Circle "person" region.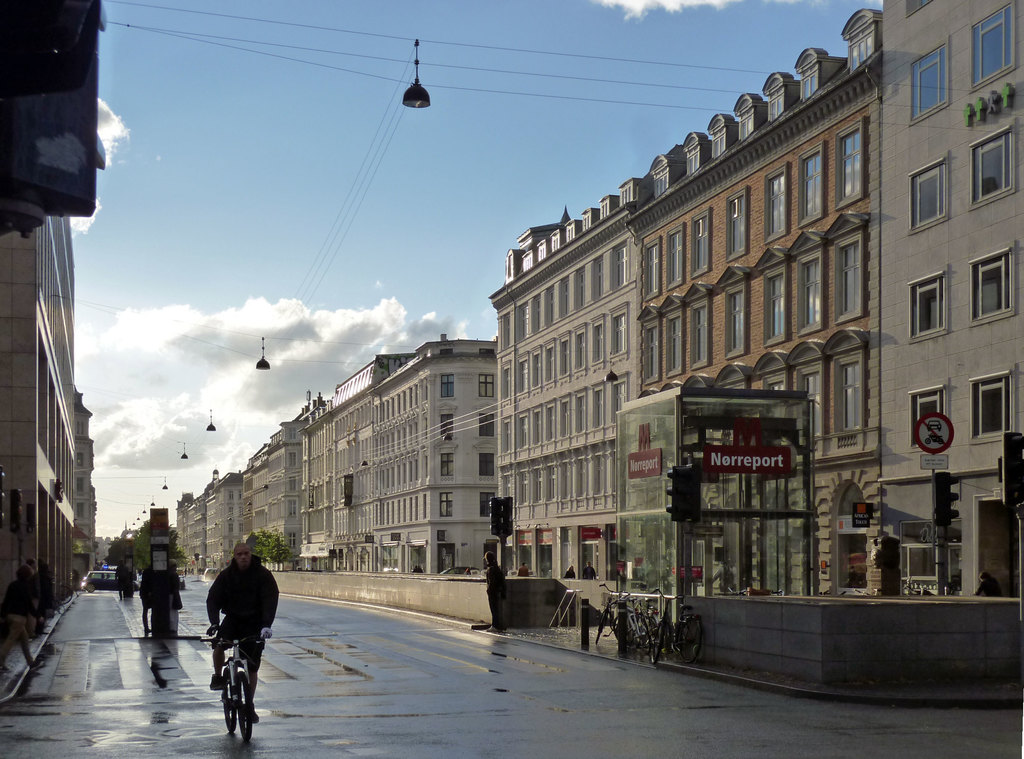
Region: BBox(973, 568, 1007, 598).
